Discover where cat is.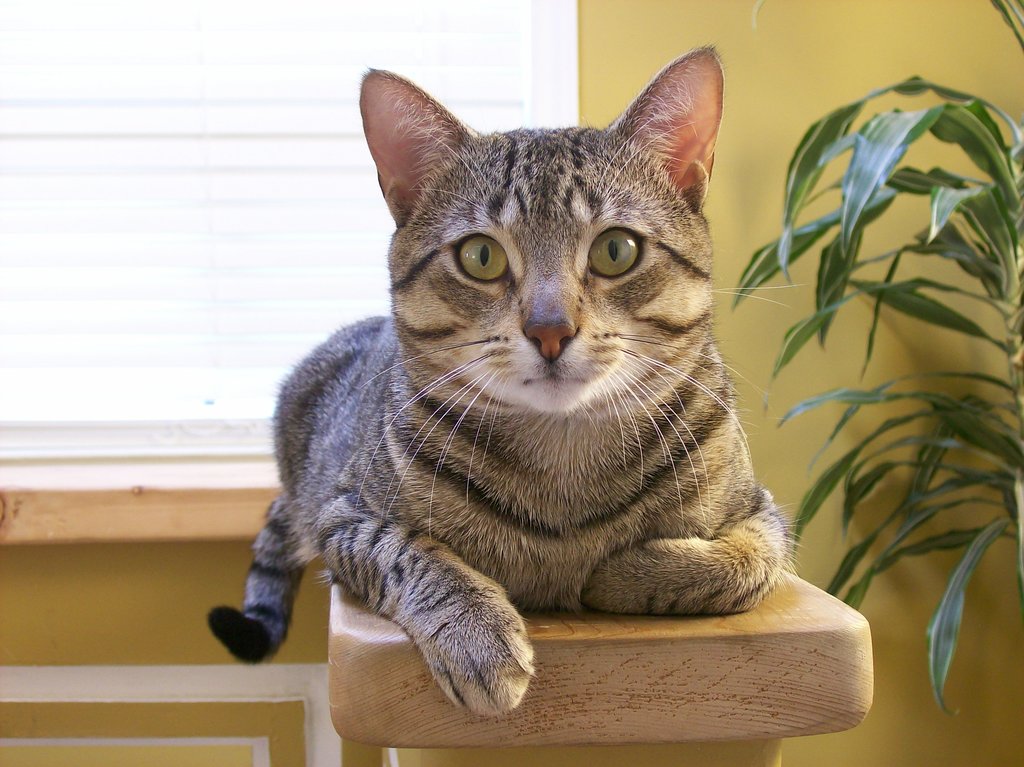
Discovered at 209:41:817:723.
